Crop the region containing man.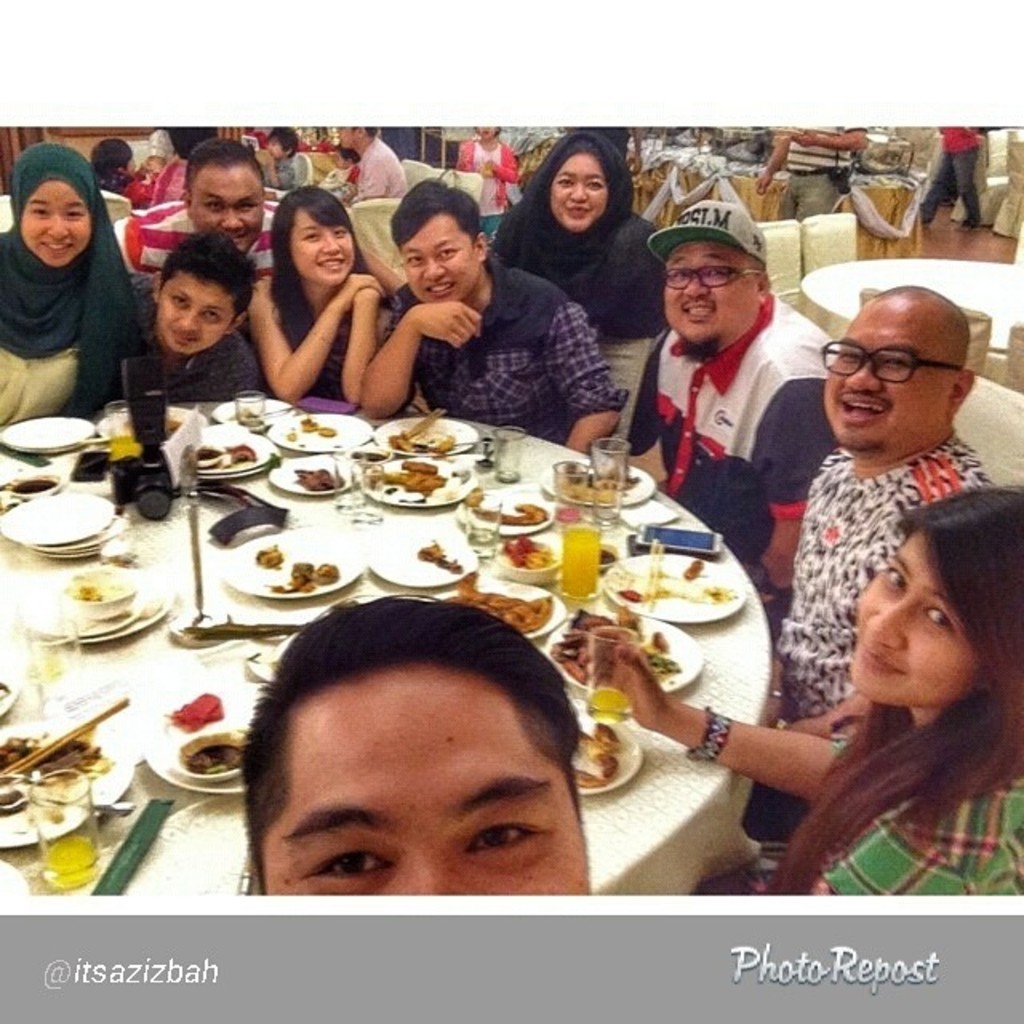
Crop region: left=114, top=229, right=258, bottom=402.
